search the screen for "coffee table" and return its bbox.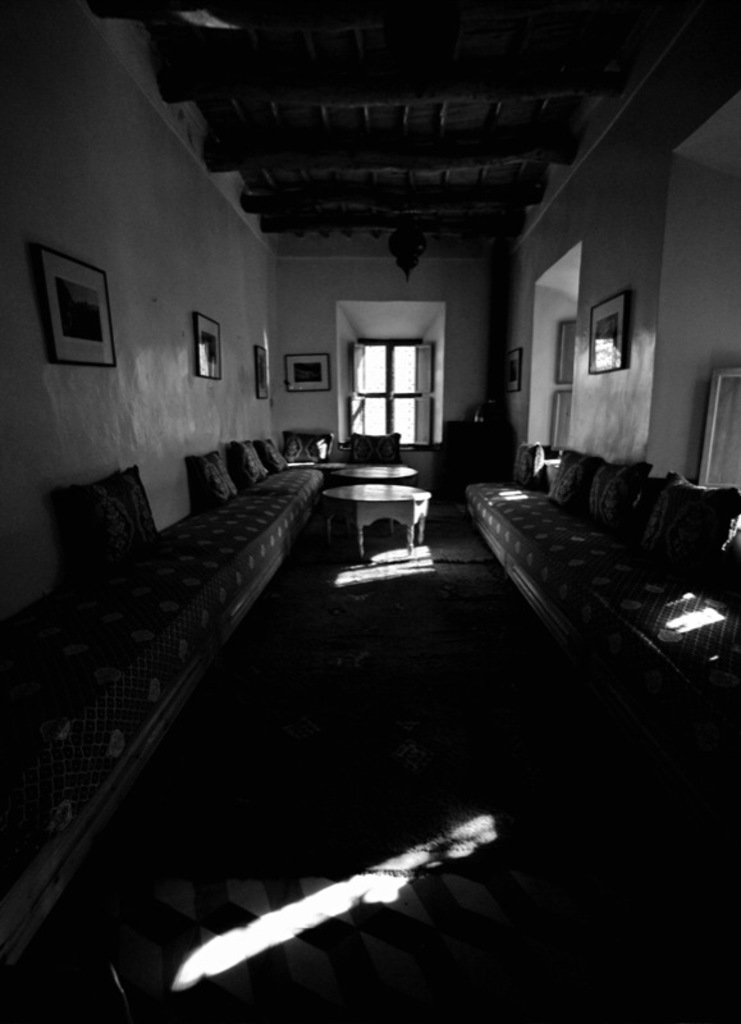
Found: 334 462 415 481.
